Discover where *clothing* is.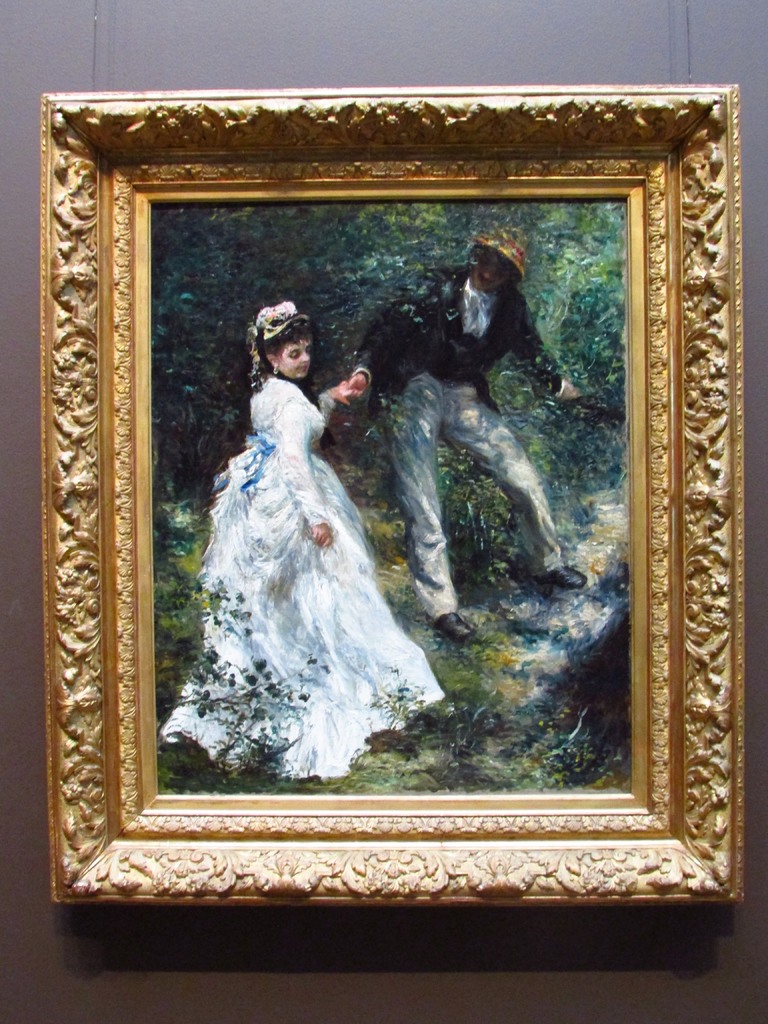
Discovered at x1=356, y1=261, x2=564, y2=621.
